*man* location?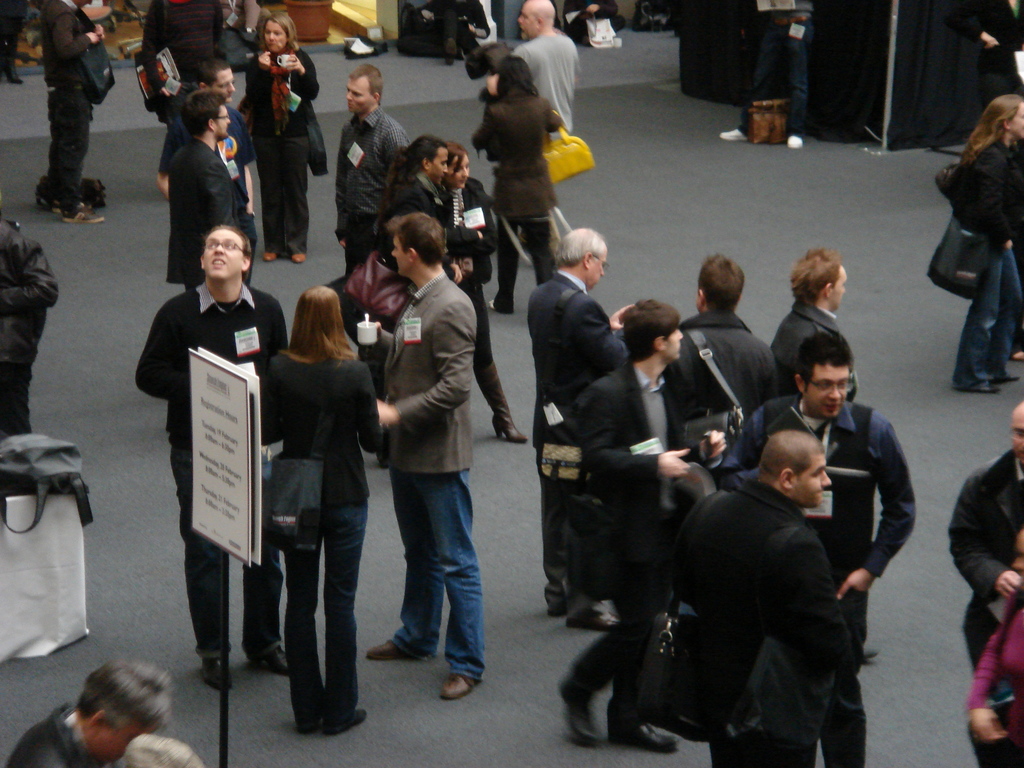
box=[333, 54, 417, 273]
